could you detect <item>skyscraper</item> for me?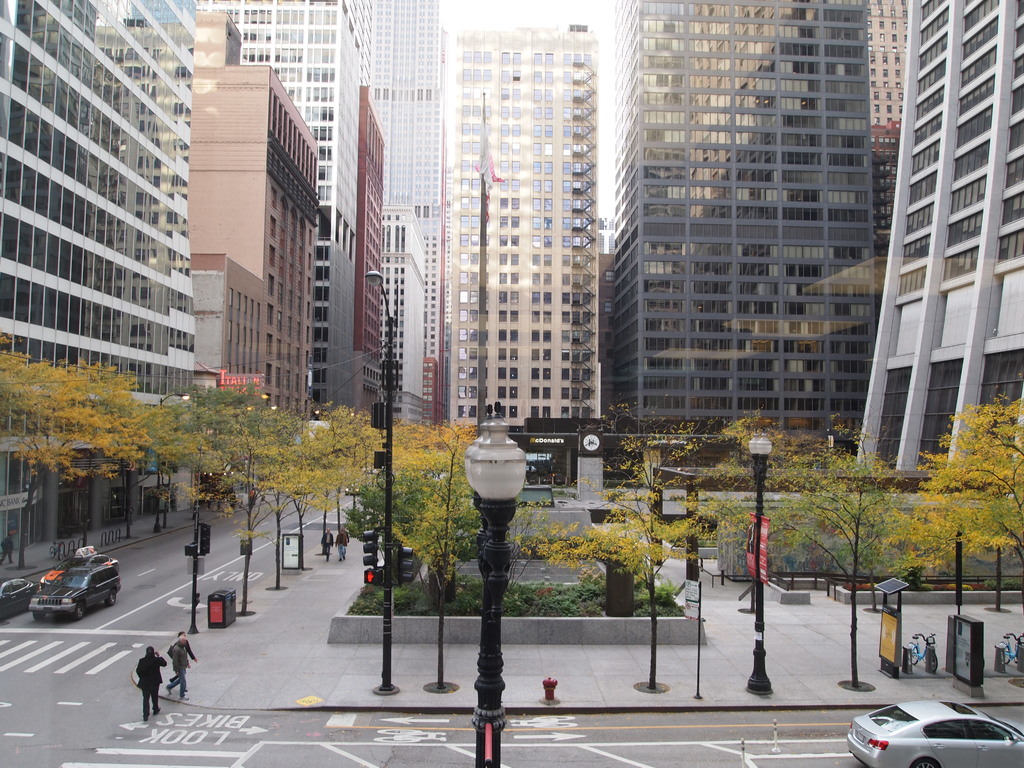
Detection result: (left=14, top=21, right=210, bottom=439).
